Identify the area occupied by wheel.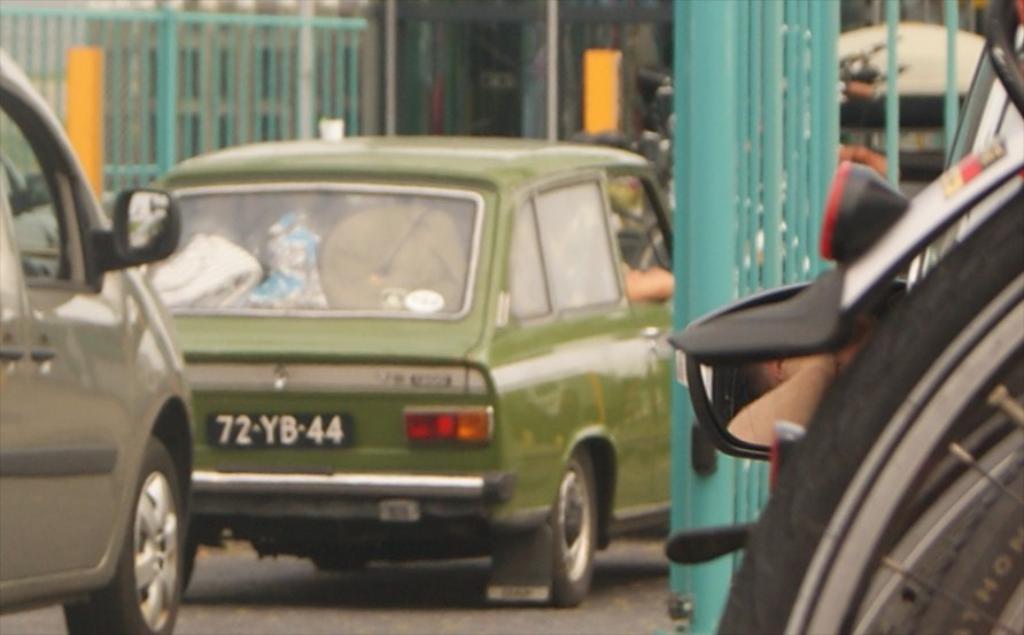
Area: [717,215,1023,634].
